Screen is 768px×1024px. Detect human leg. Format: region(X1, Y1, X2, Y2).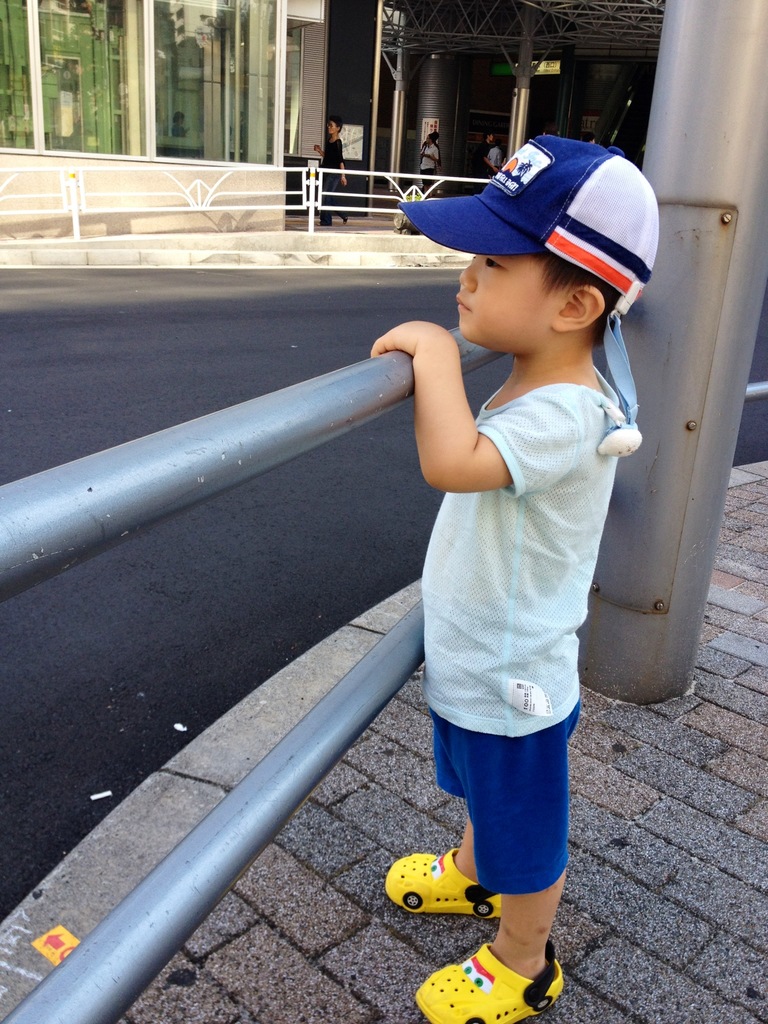
region(411, 860, 566, 1023).
